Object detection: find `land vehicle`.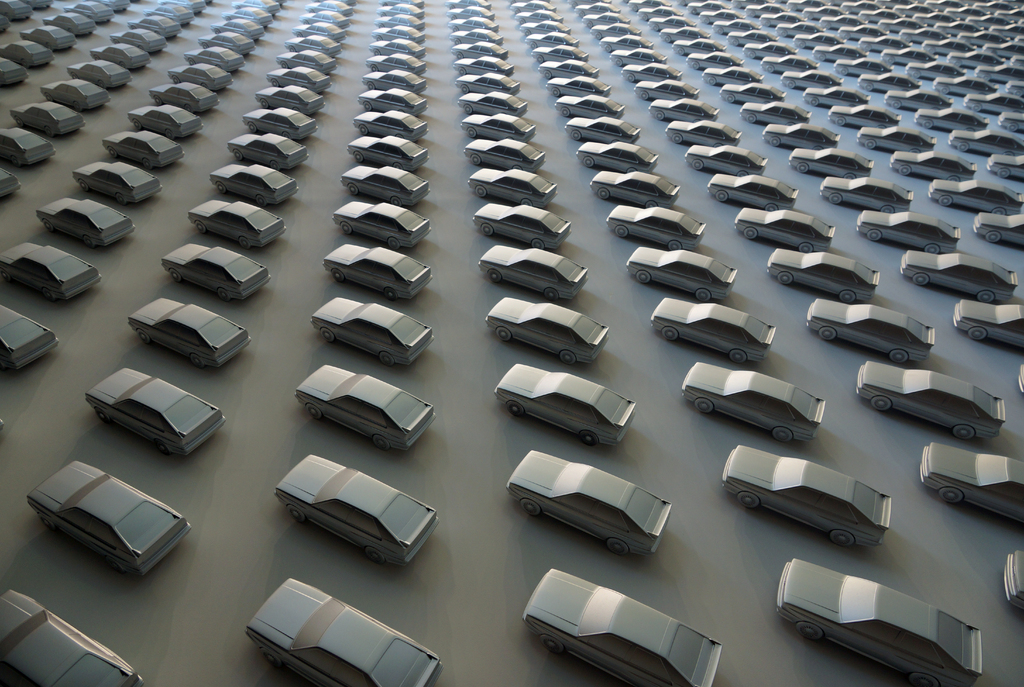
box(449, 28, 506, 47).
